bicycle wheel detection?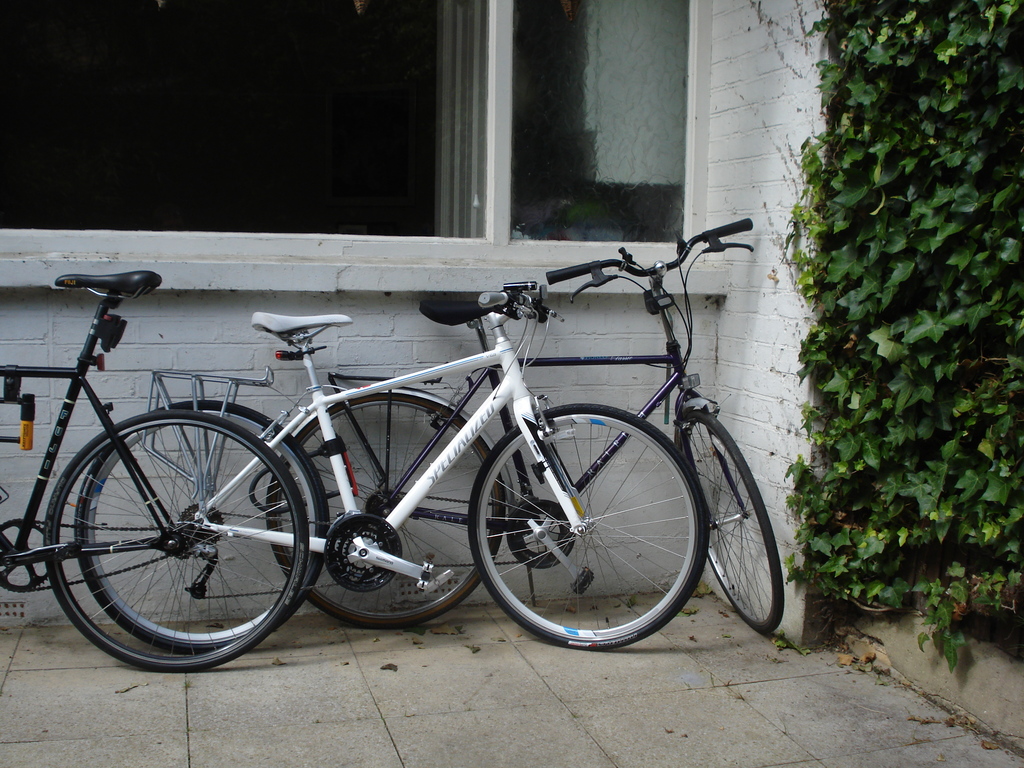
bbox=(42, 408, 303, 673)
